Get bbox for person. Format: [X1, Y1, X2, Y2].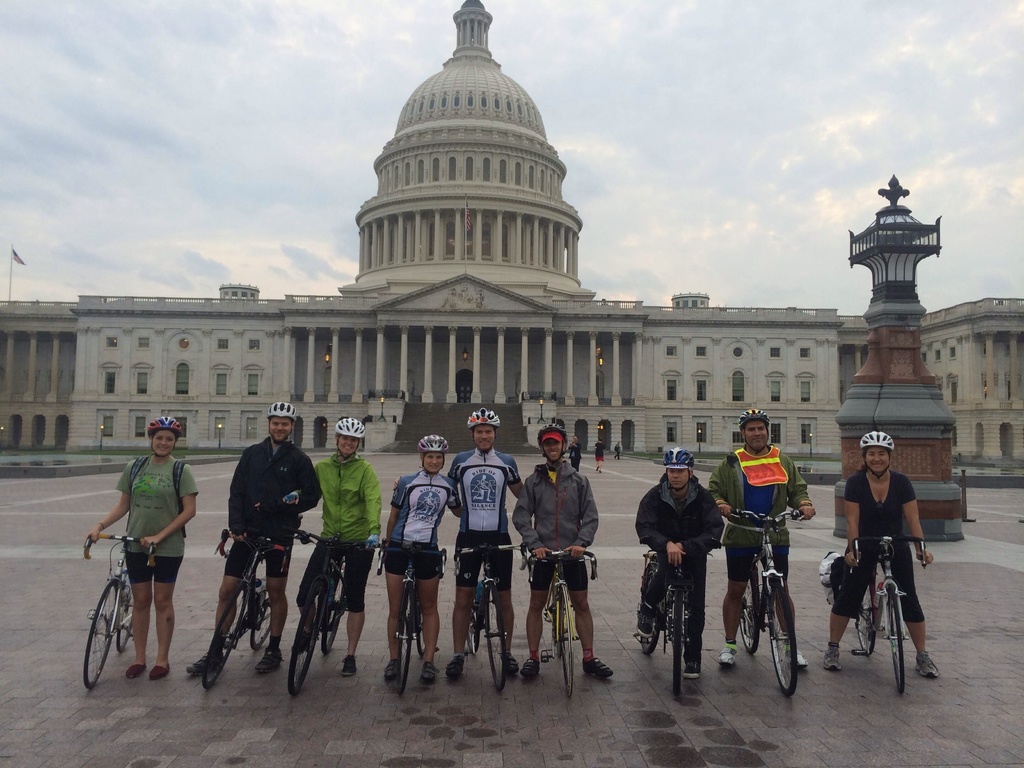
[378, 435, 463, 683].
